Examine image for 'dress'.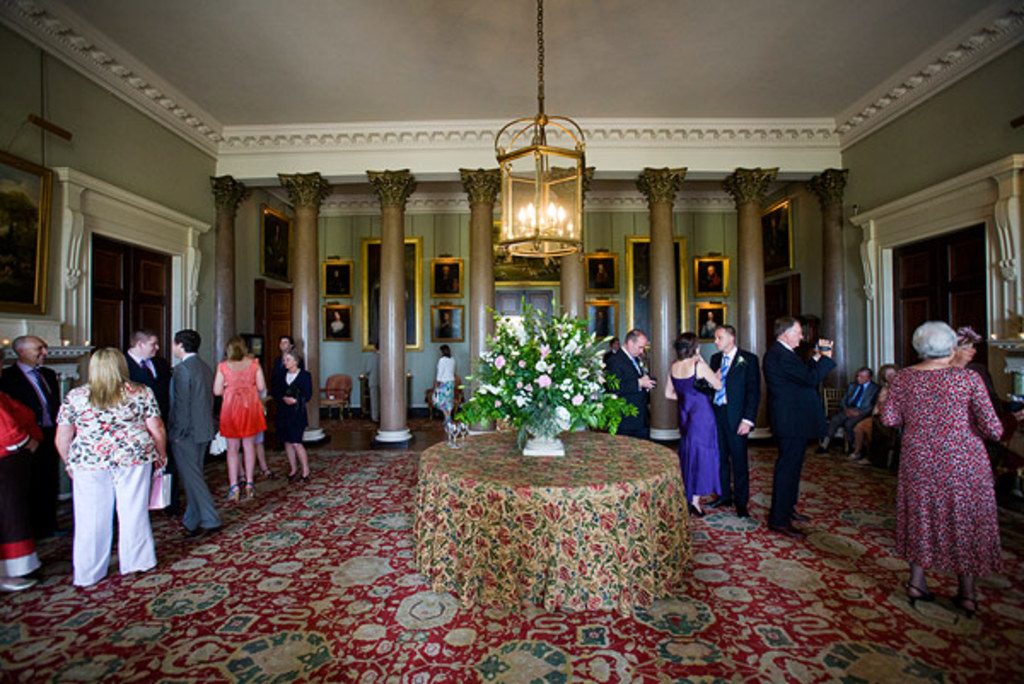
Examination result: (213,360,266,435).
